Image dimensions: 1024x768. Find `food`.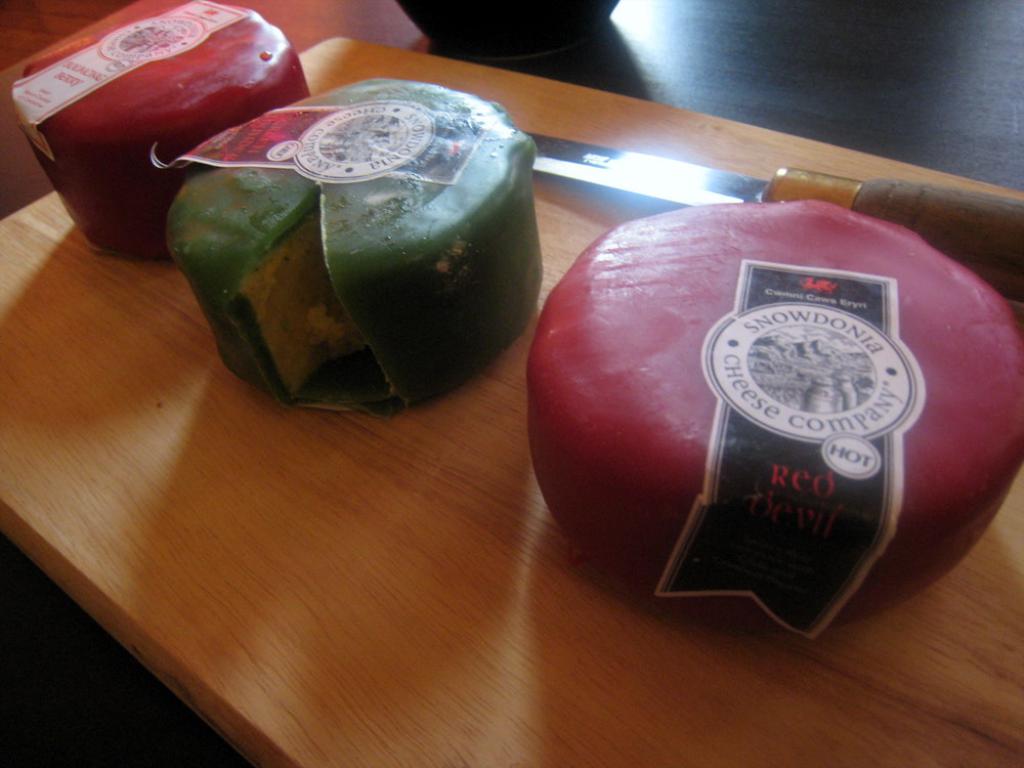
x1=511, y1=189, x2=1023, y2=645.
